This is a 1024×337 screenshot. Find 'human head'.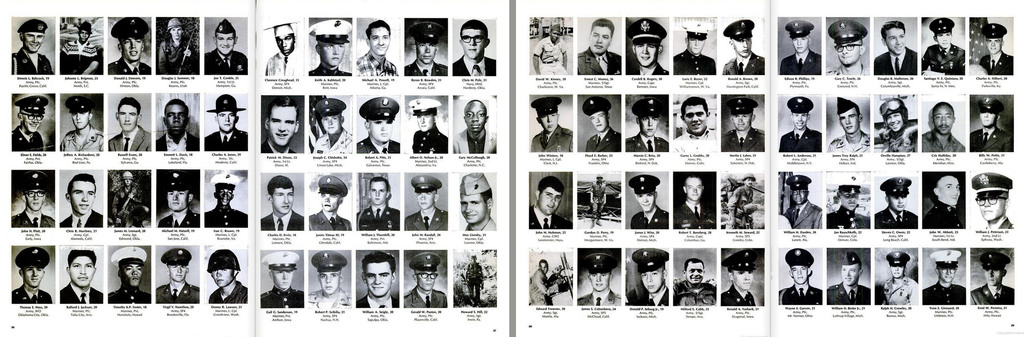
Bounding box: bbox=(933, 101, 956, 131).
